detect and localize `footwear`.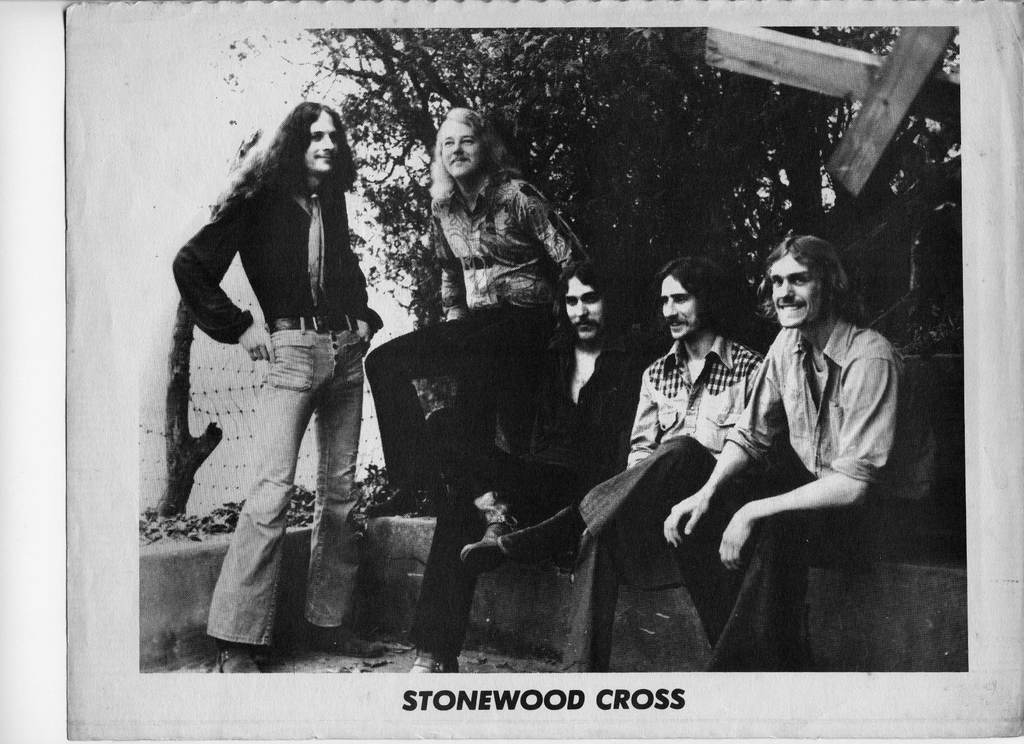
Localized at box(456, 534, 509, 570).
